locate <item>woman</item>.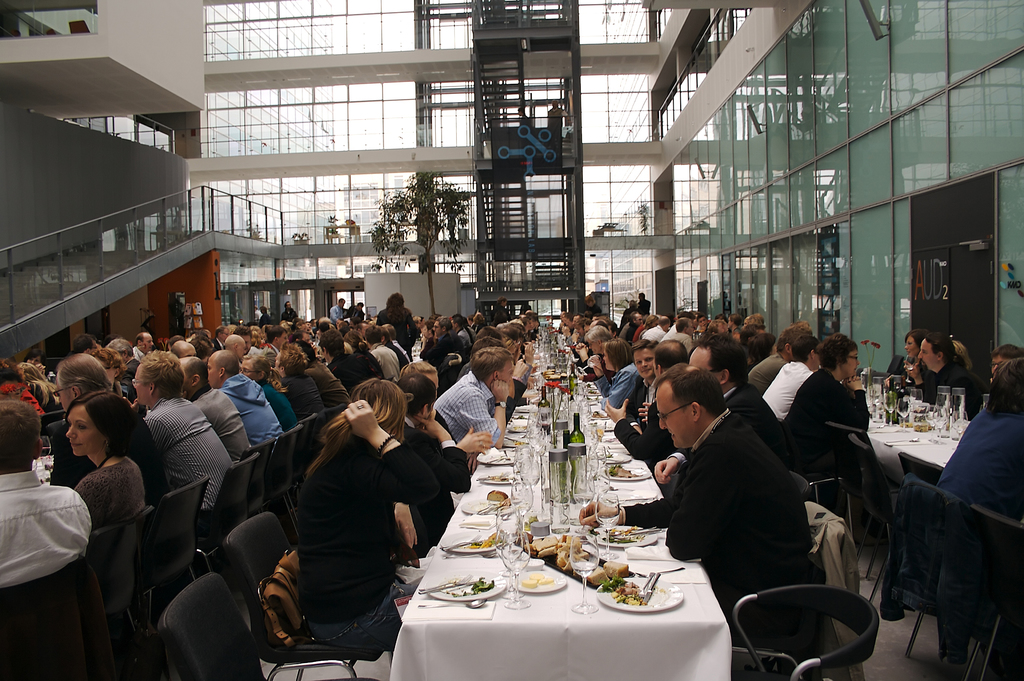
Bounding box: l=243, t=350, r=296, b=431.
